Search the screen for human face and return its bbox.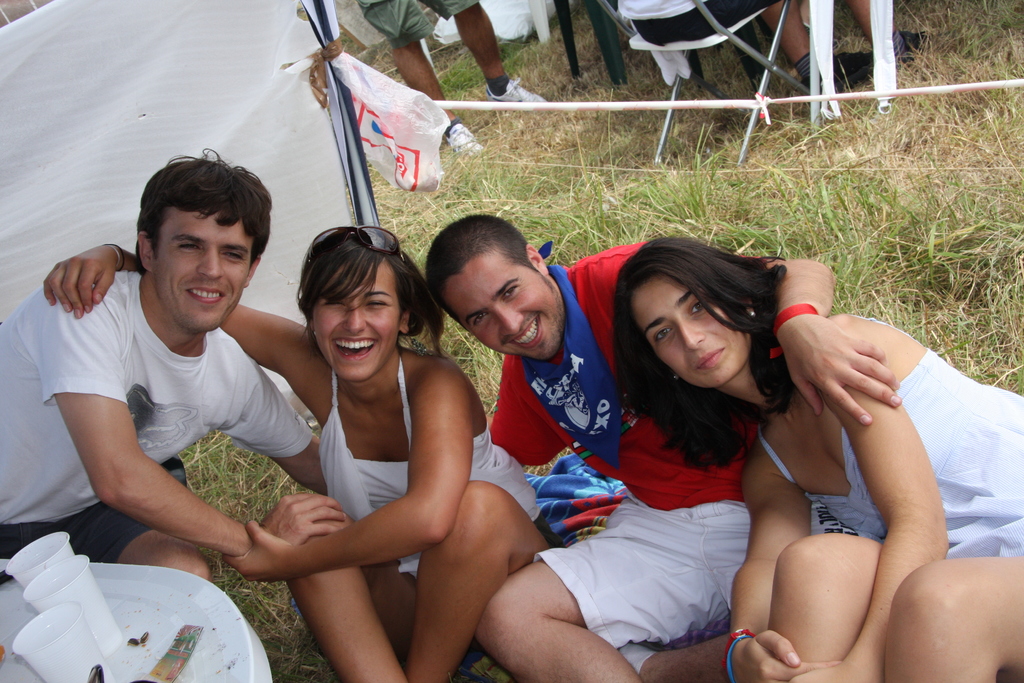
Found: 447:253:559:359.
